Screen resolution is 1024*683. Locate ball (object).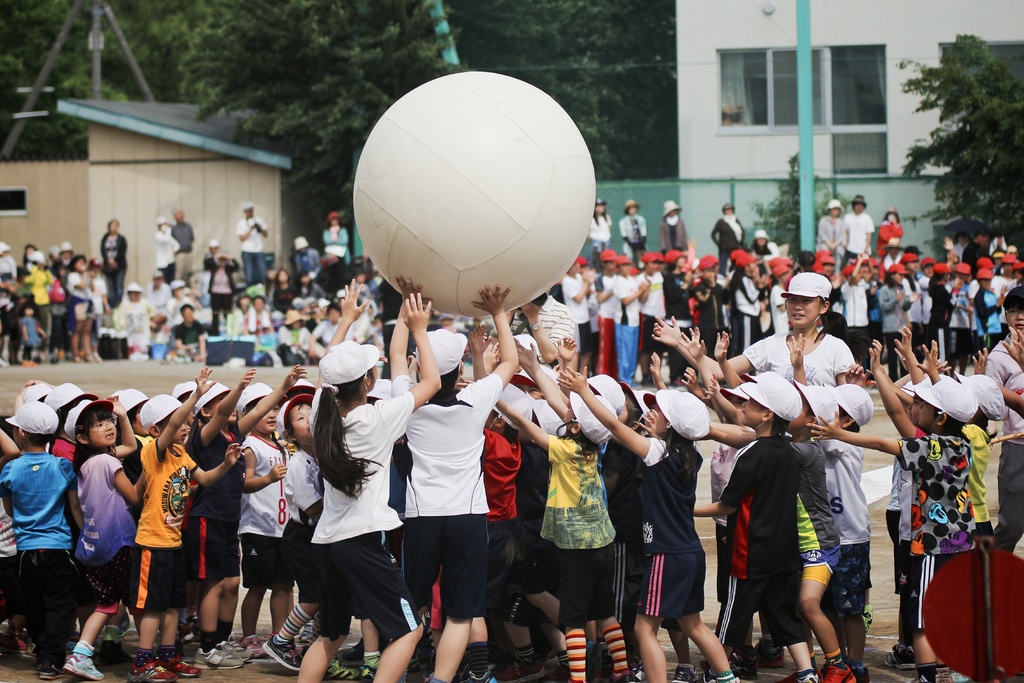
<bbox>357, 71, 592, 319</bbox>.
